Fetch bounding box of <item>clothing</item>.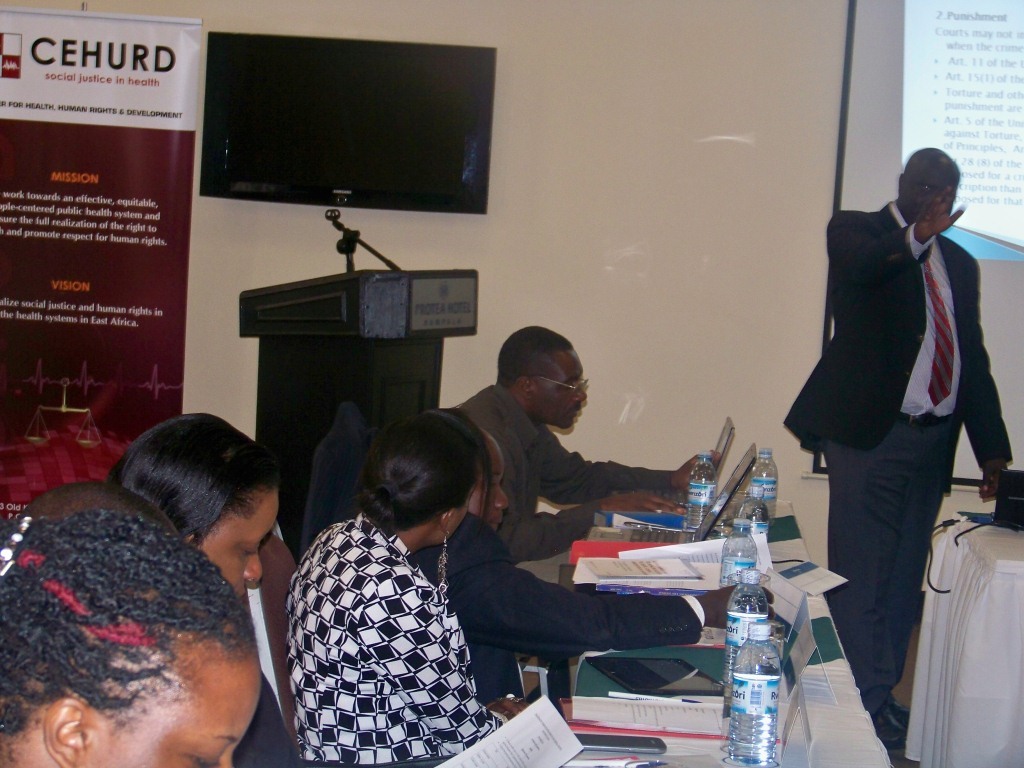
Bbox: x1=461, y1=380, x2=639, y2=558.
